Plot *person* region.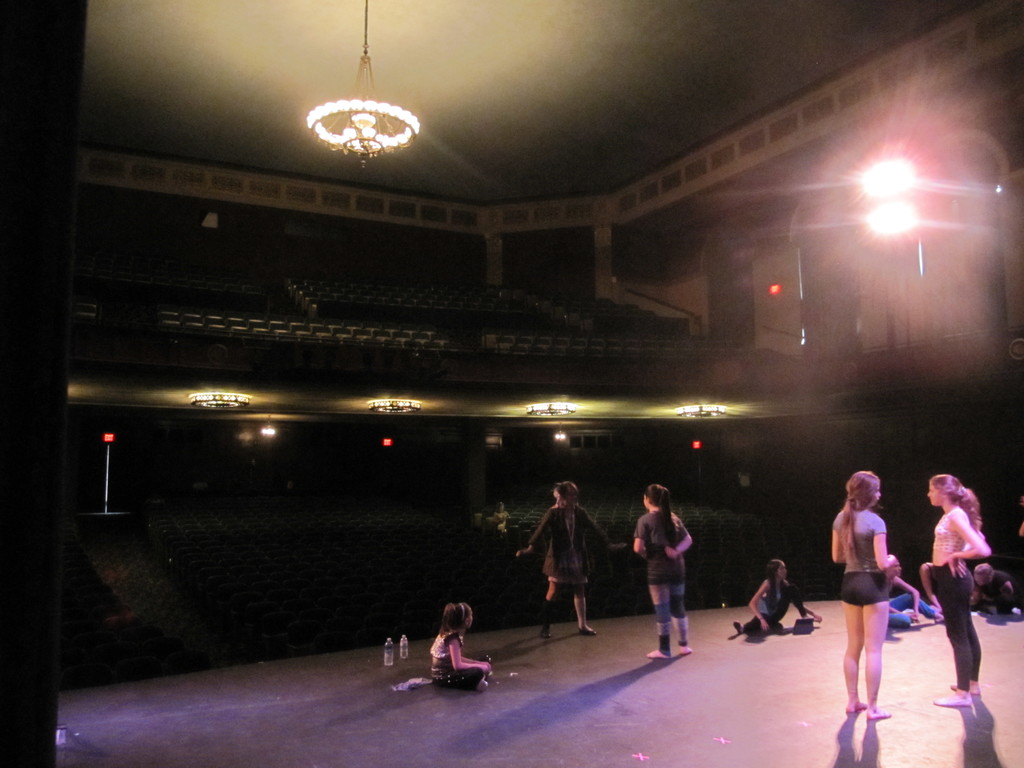
Plotted at (509, 484, 616, 636).
